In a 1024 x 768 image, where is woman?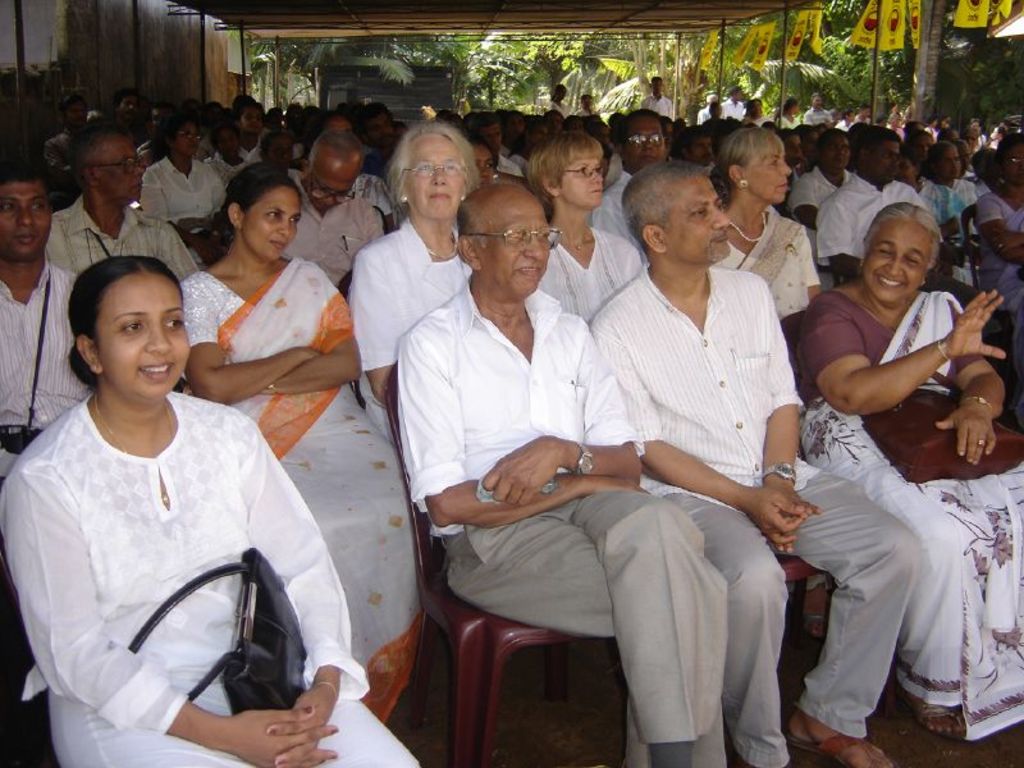
detection(717, 122, 819, 645).
